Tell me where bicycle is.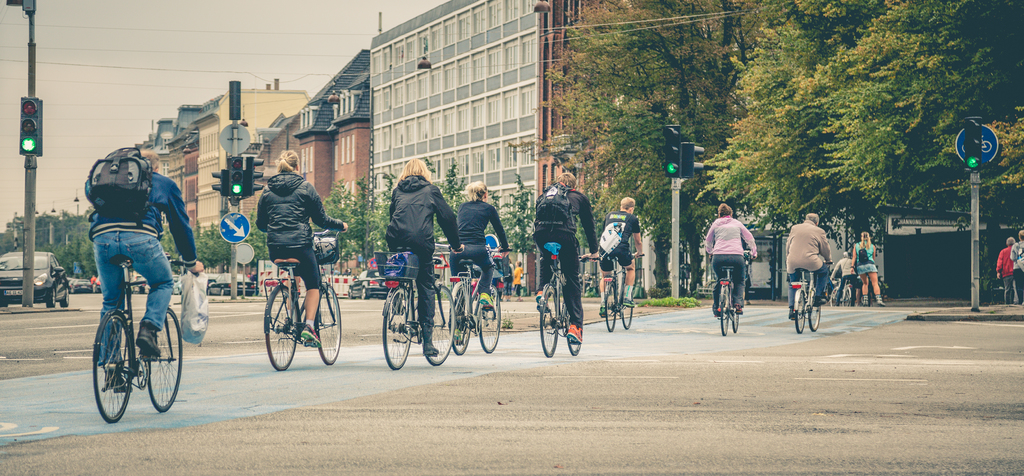
bicycle is at <box>788,256,832,334</box>.
